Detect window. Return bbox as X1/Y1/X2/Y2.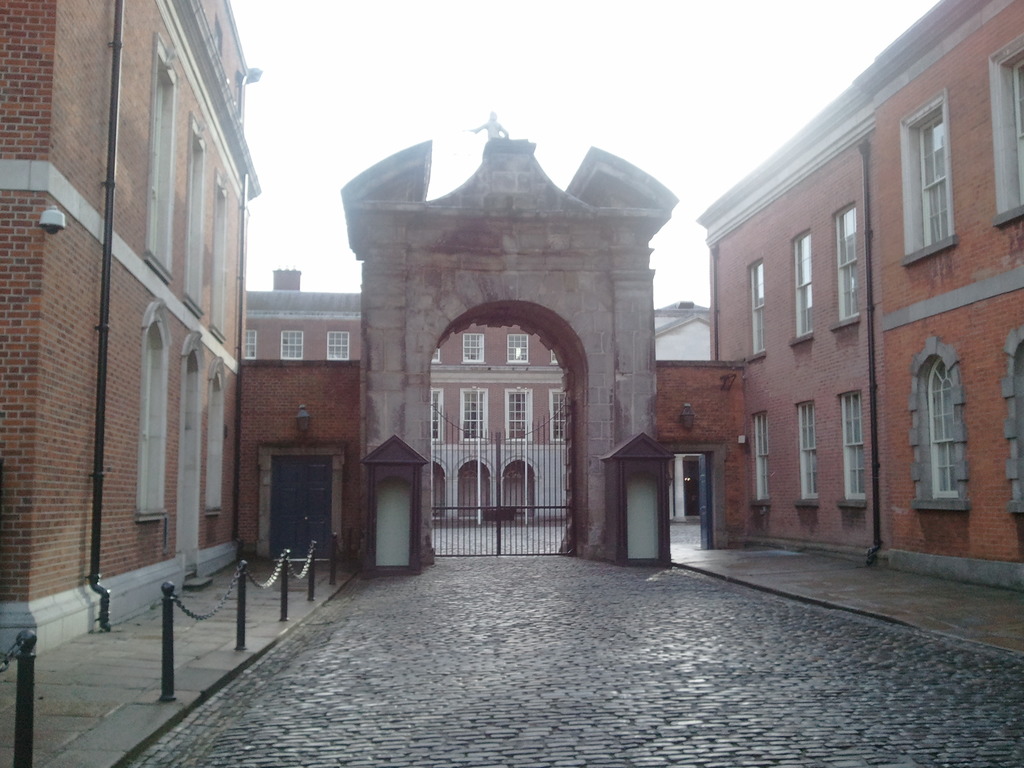
991/64/1023/228.
